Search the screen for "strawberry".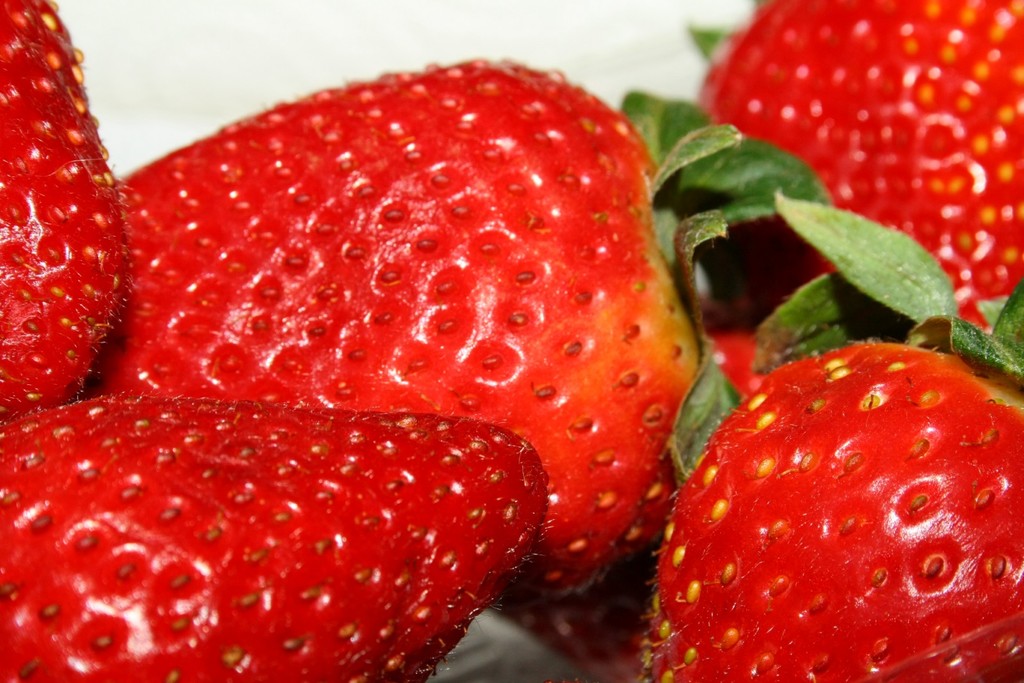
Found at rect(701, 0, 1023, 328).
